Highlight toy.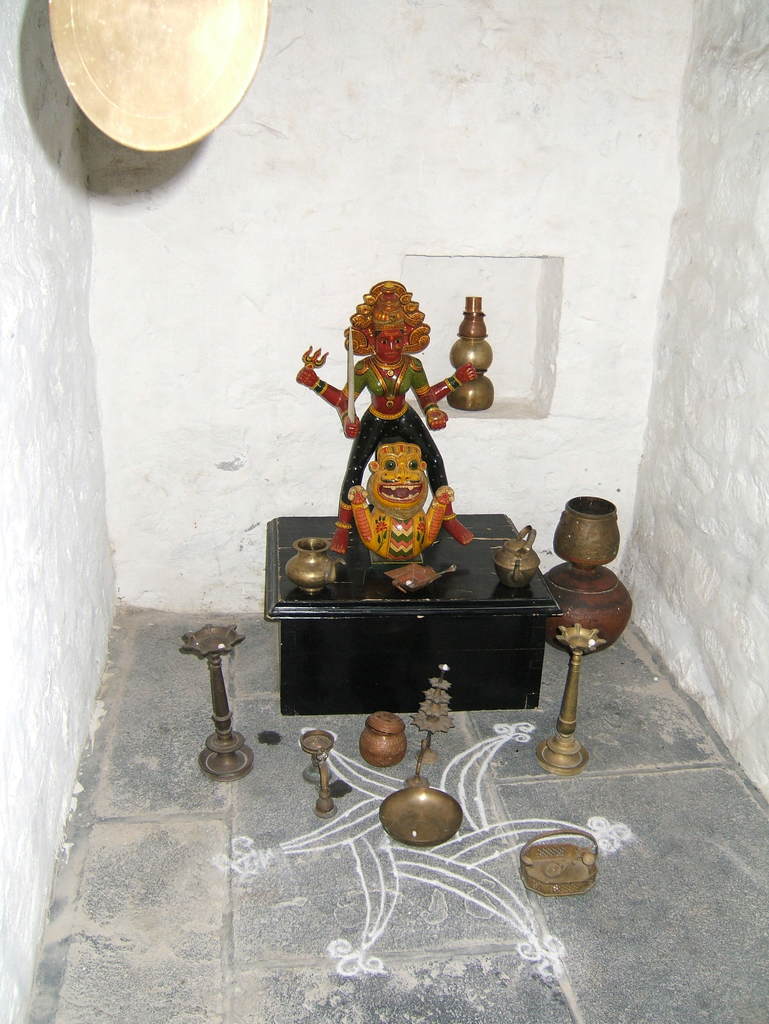
Highlighted region: rect(461, 292, 487, 338).
